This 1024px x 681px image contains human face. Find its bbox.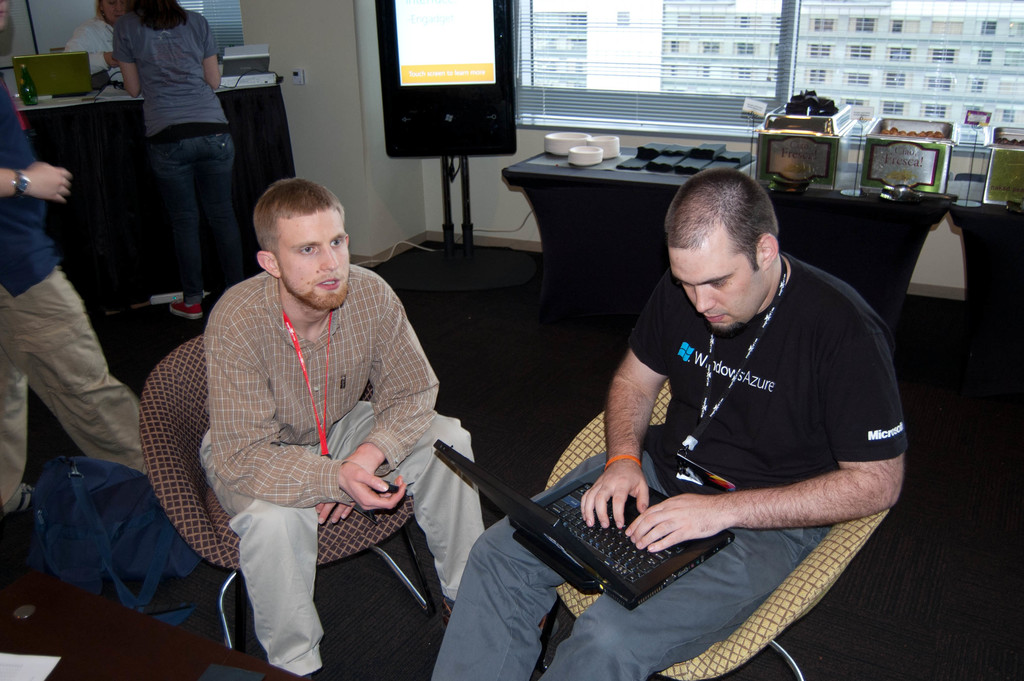
{"x1": 276, "y1": 215, "x2": 349, "y2": 305}.
